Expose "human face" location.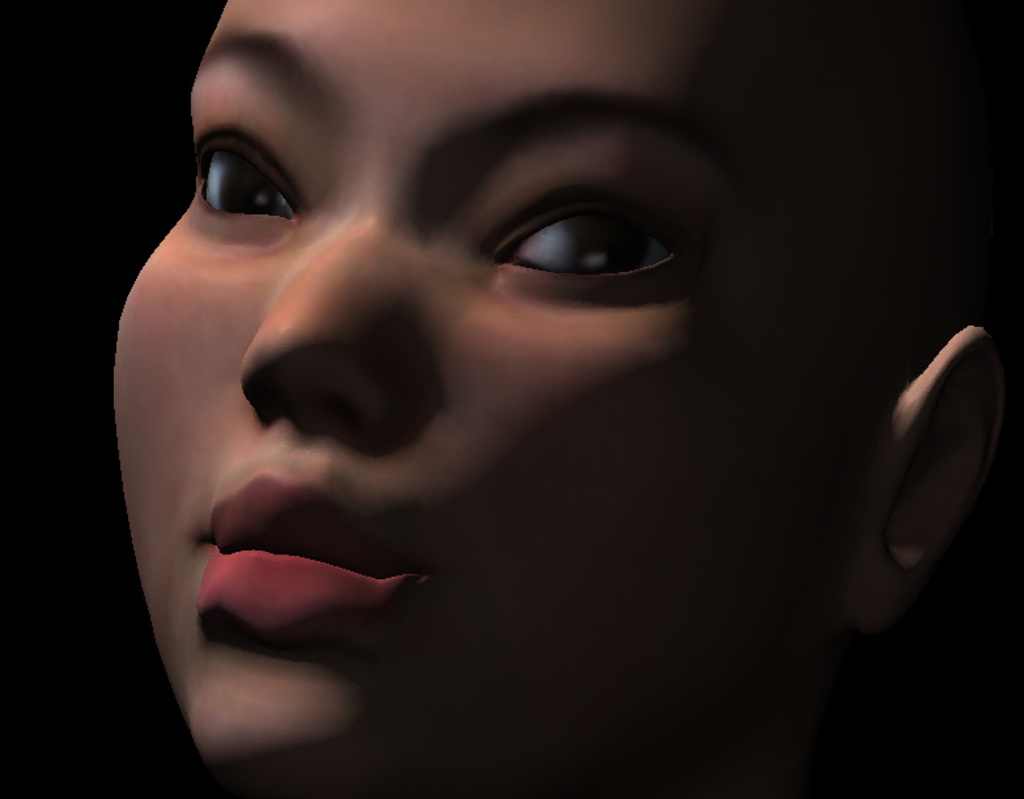
Exposed at 112:0:853:790.
